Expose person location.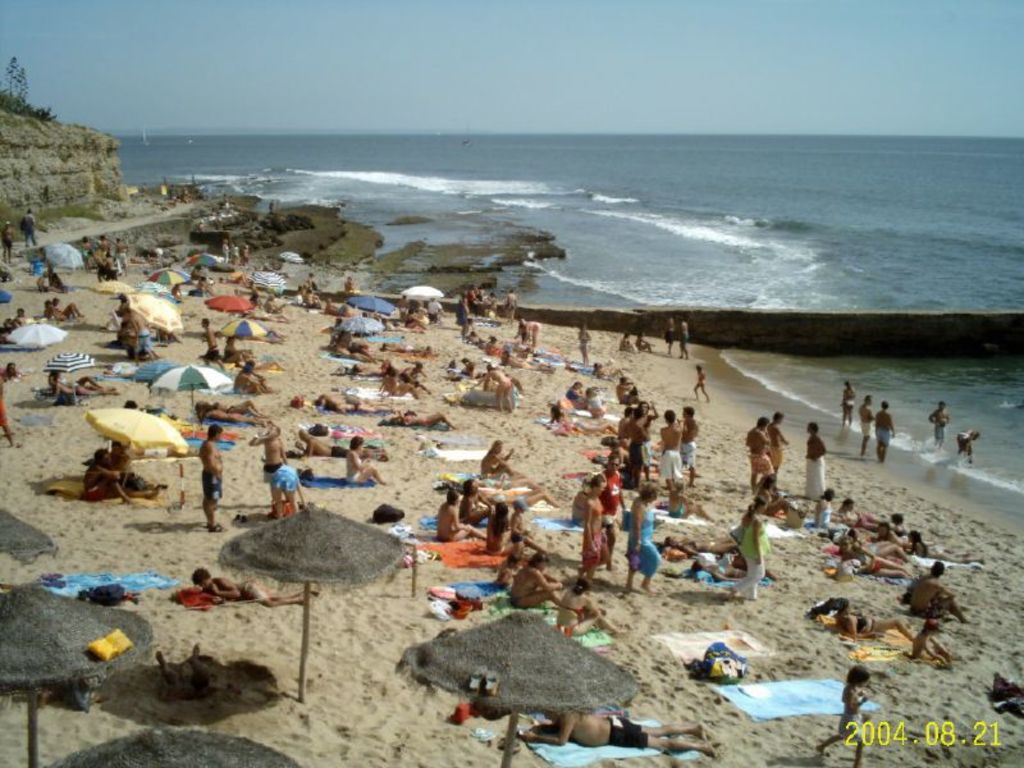
Exposed at locate(927, 402, 942, 439).
